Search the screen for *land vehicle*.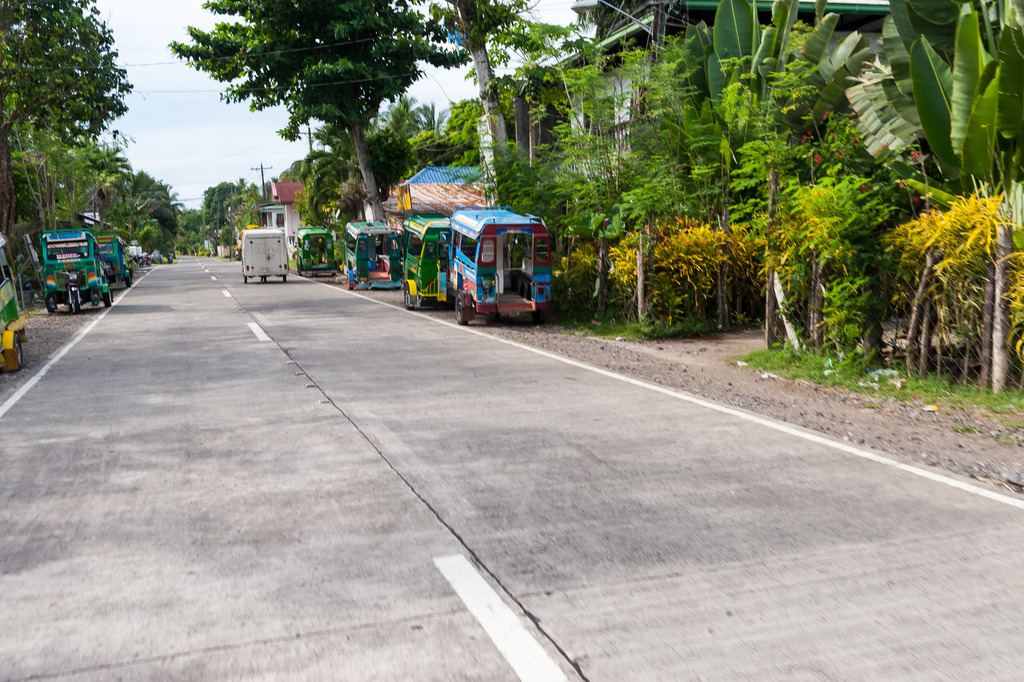
Found at (45, 228, 116, 315).
